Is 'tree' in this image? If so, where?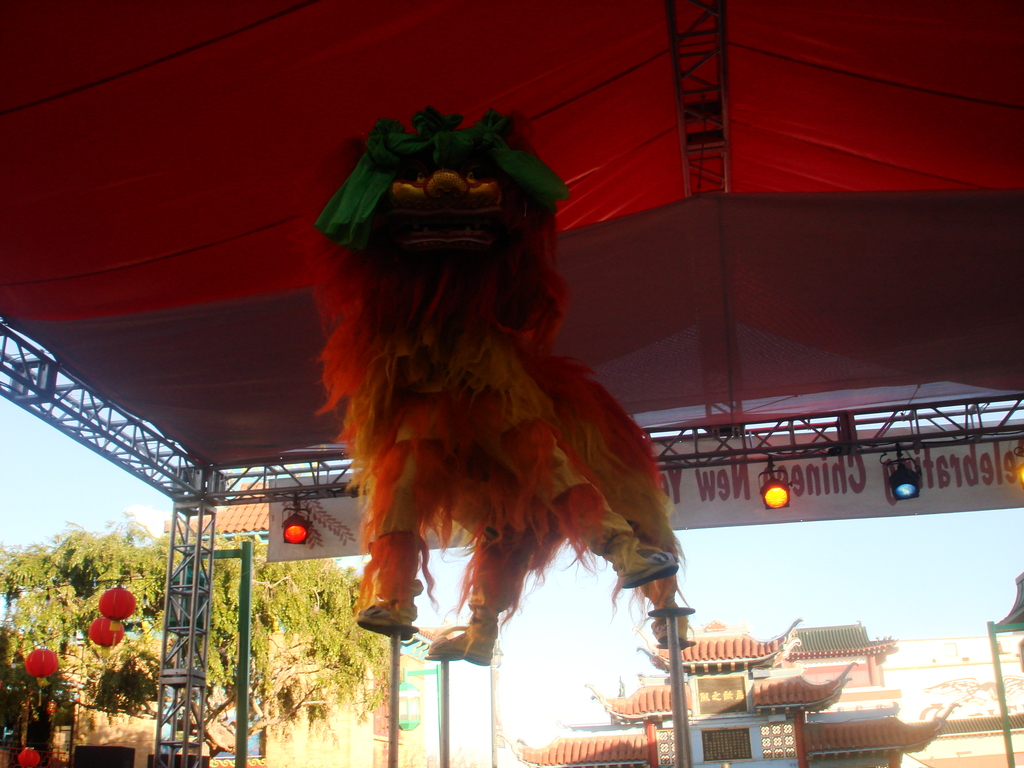
Yes, at locate(0, 536, 369, 743).
